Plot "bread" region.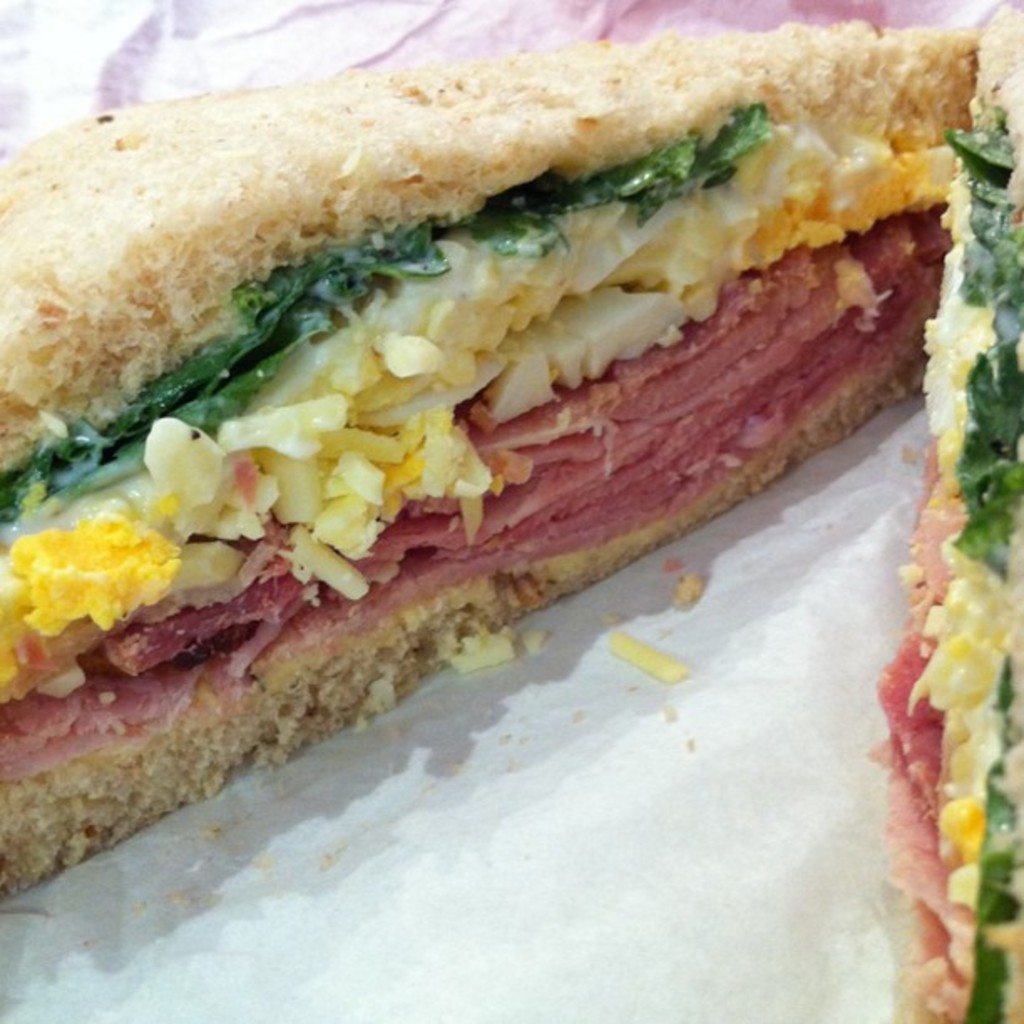
Plotted at {"x1": 980, "y1": 5, "x2": 1022, "y2": 216}.
